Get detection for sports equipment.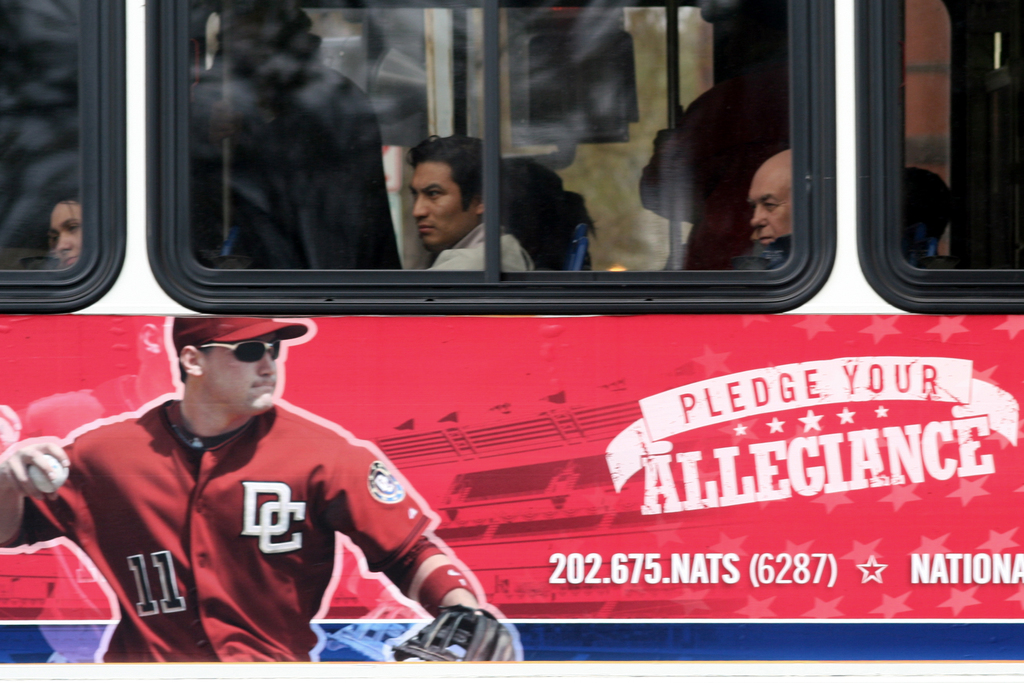
Detection: <box>391,605,522,661</box>.
